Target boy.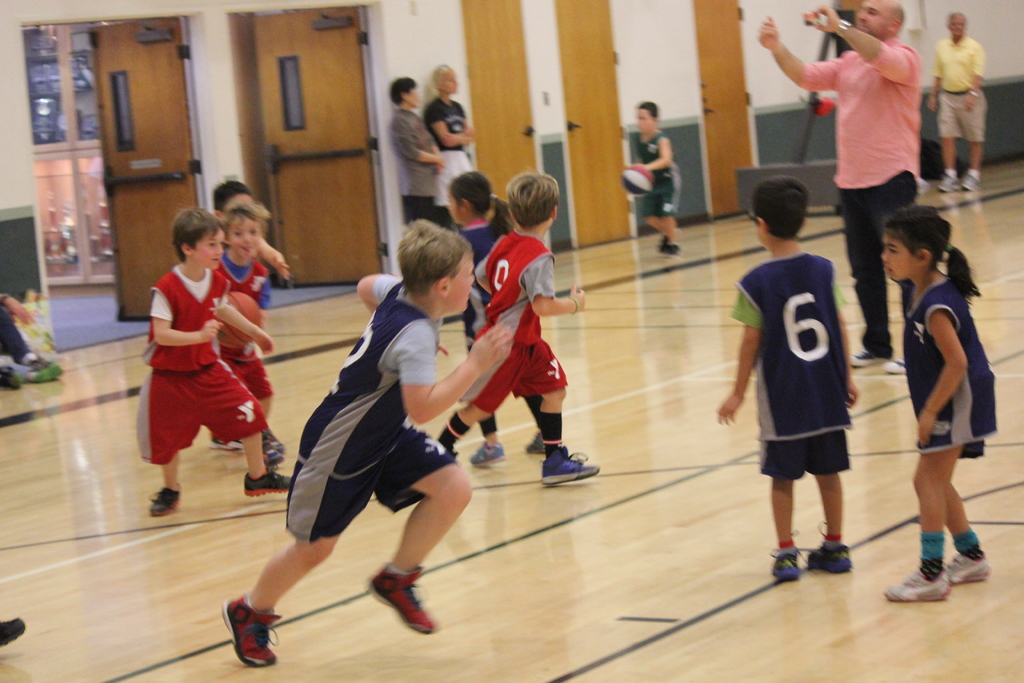
Target region: [724,183,902,577].
